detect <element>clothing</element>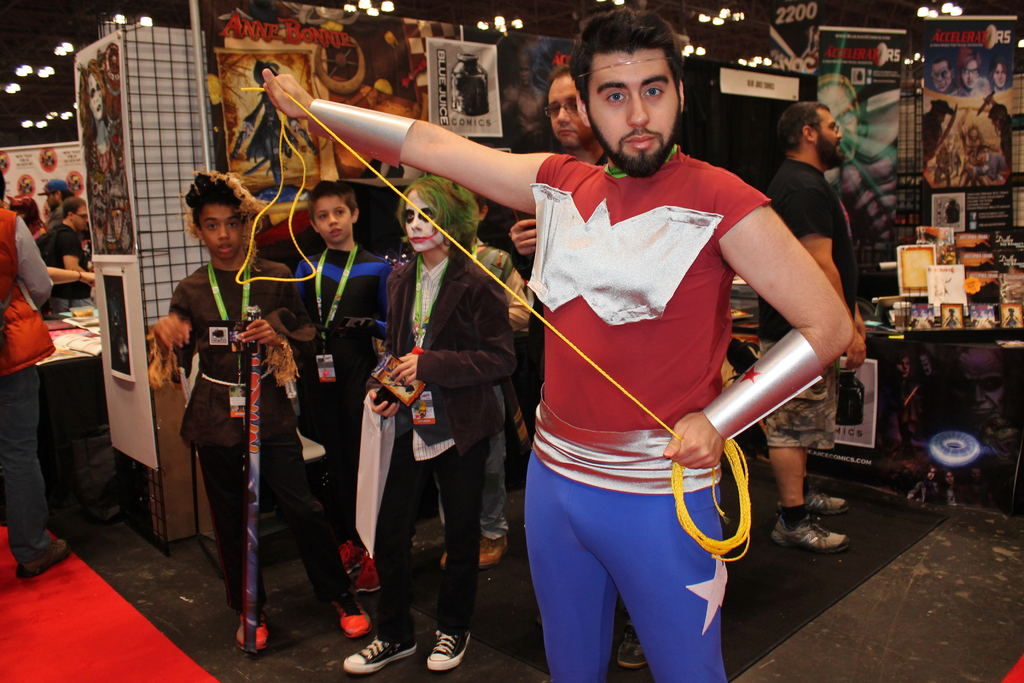
l=202, t=452, r=360, b=615
